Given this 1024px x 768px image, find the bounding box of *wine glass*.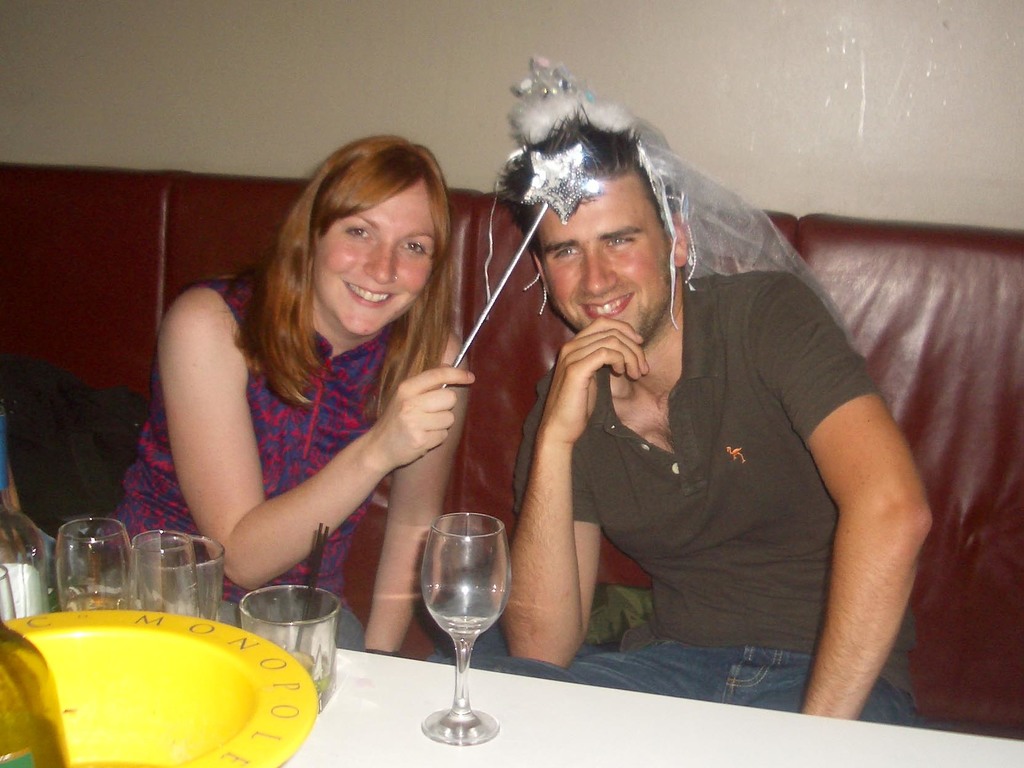
<box>420,512,513,748</box>.
